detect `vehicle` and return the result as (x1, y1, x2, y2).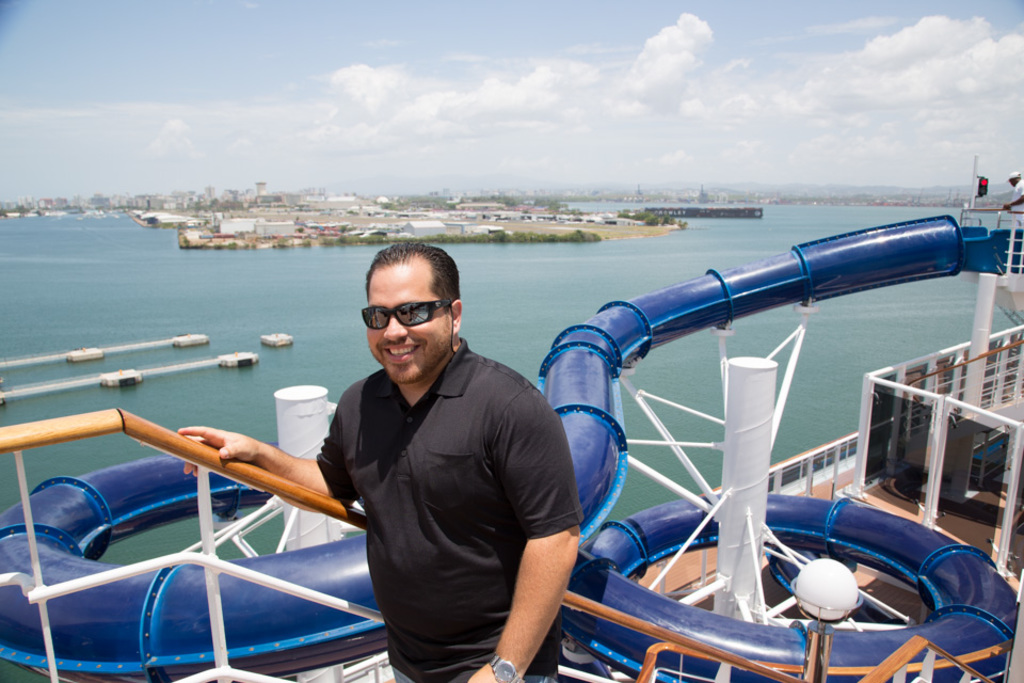
(0, 156, 1023, 682).
